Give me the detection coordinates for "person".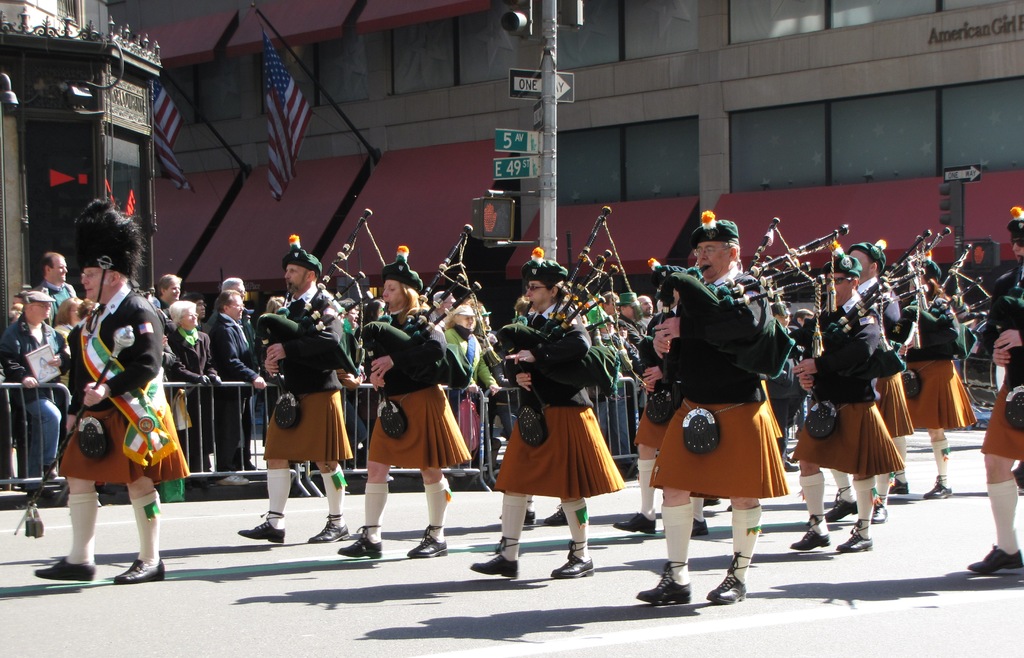
detection(0, 290, 72, 490).
